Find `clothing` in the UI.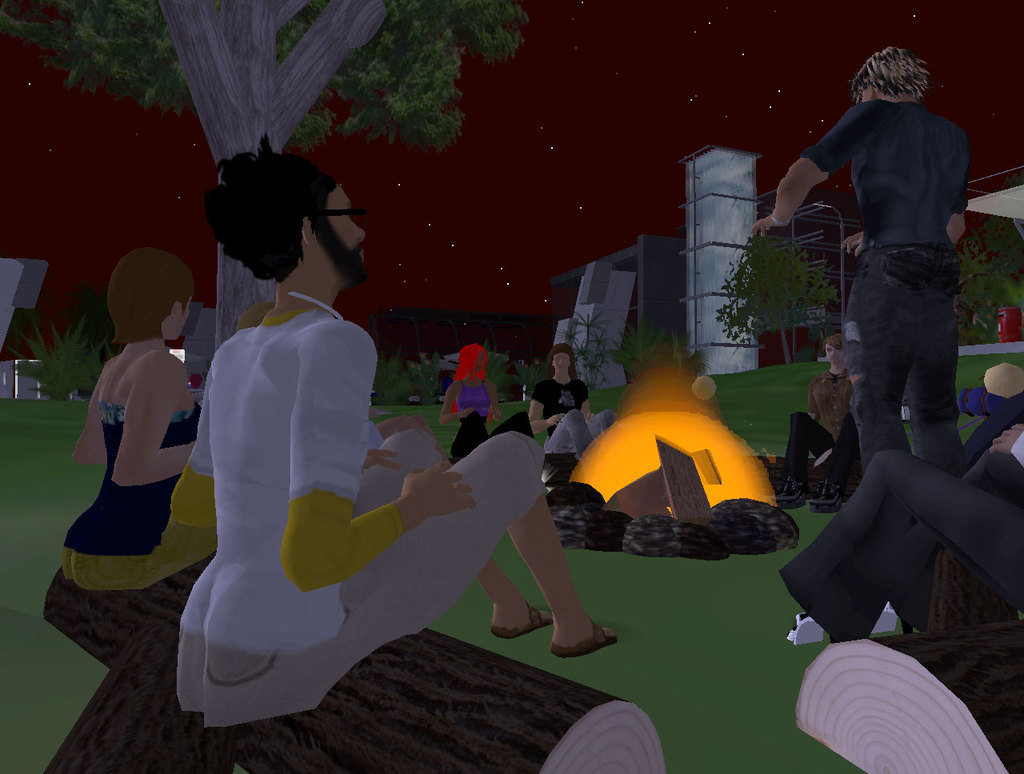
UI element at pyautogui.locateOnScreen(154, 309, 539, 728).
